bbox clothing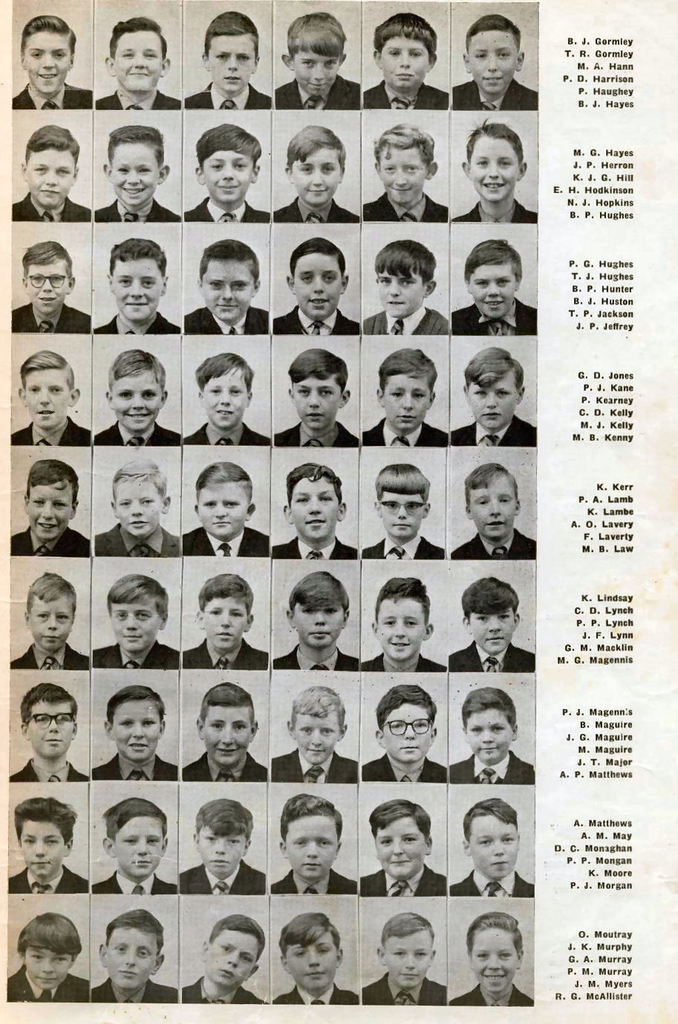
left=271, top=199, right=362, bottom=221
